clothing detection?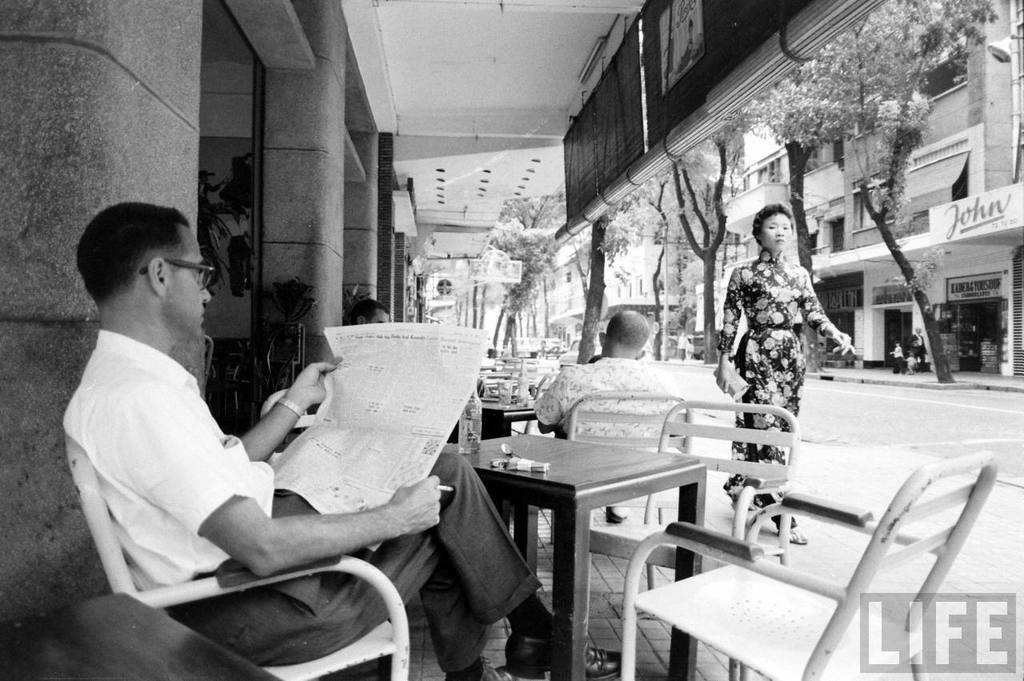
[67, 326, 274, 593]
